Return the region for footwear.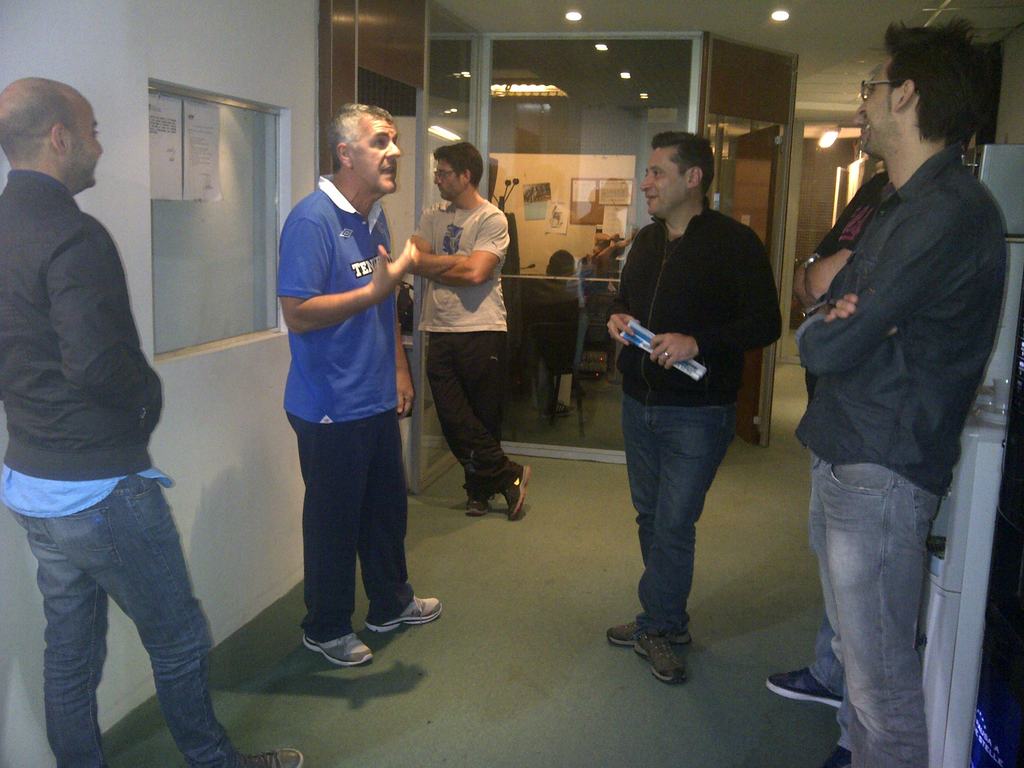
bbox=(769, 663, 843, 704).
